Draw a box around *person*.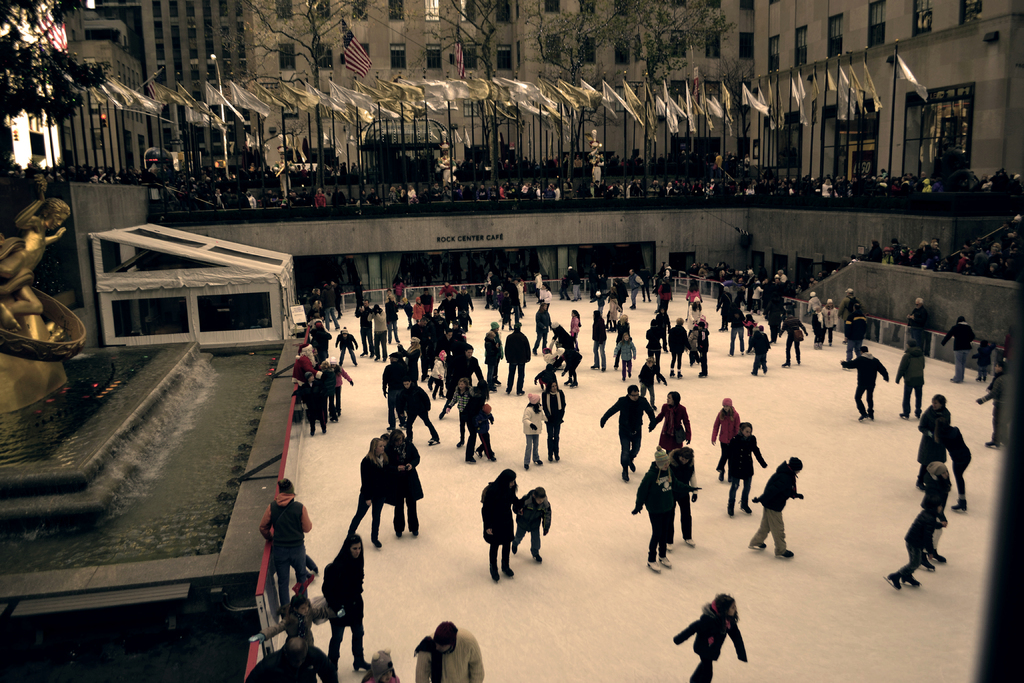
[x1=538, y1=362, x2=557, y2=387].
